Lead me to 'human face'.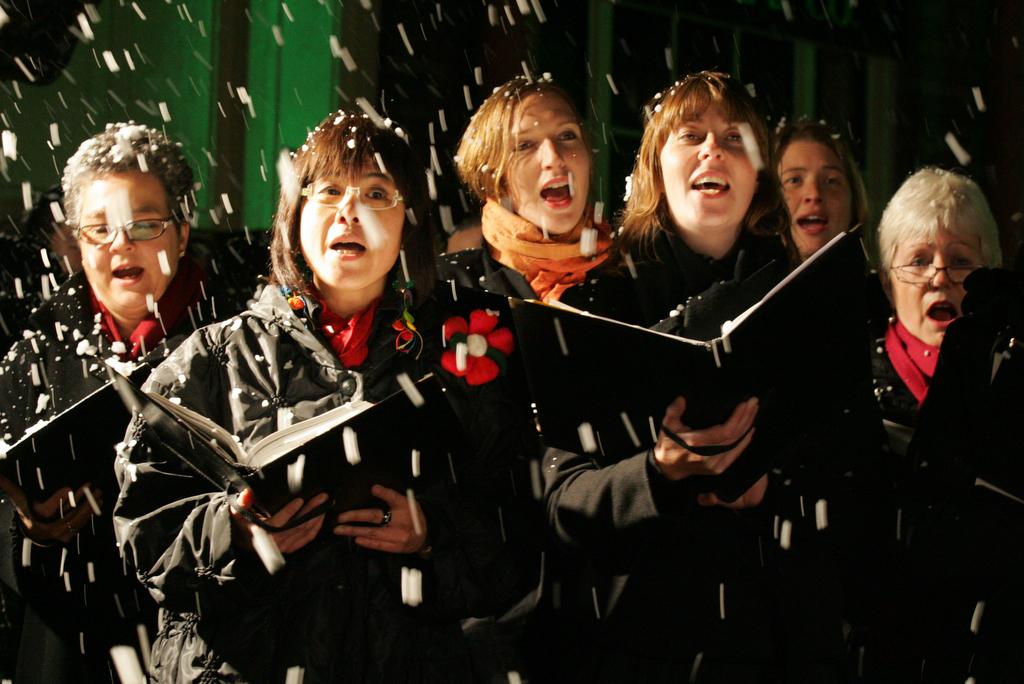
Lead to 885,222,976,343.
